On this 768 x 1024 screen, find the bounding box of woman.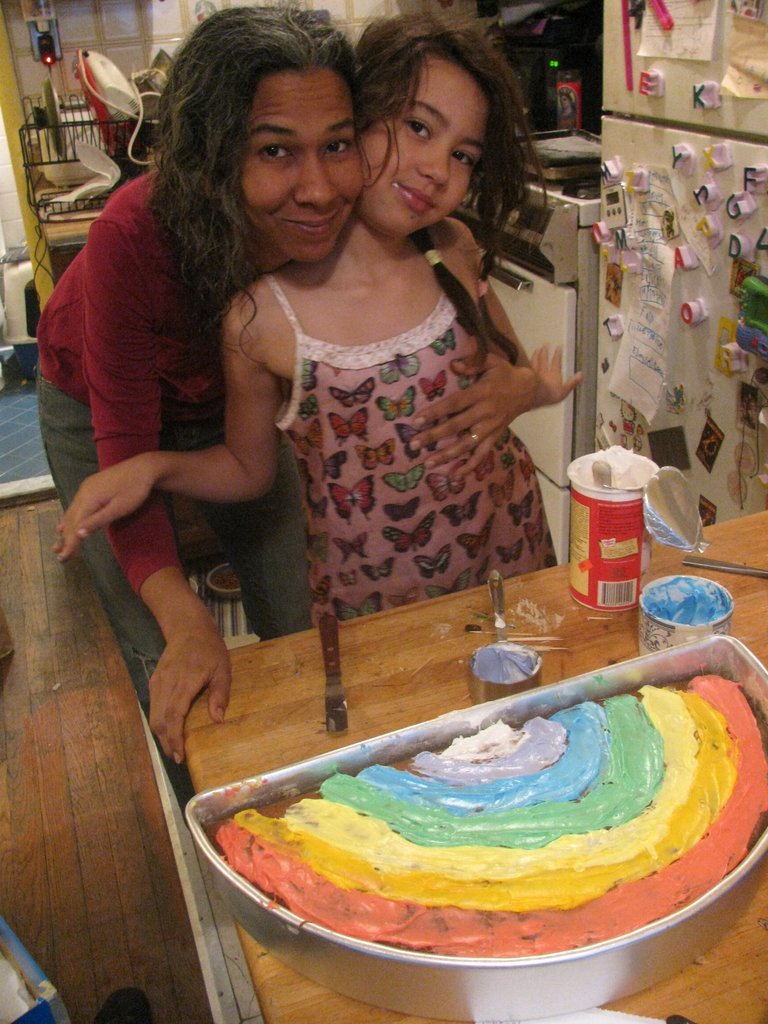
Bounding box: box(84, 36, 568, 735).
